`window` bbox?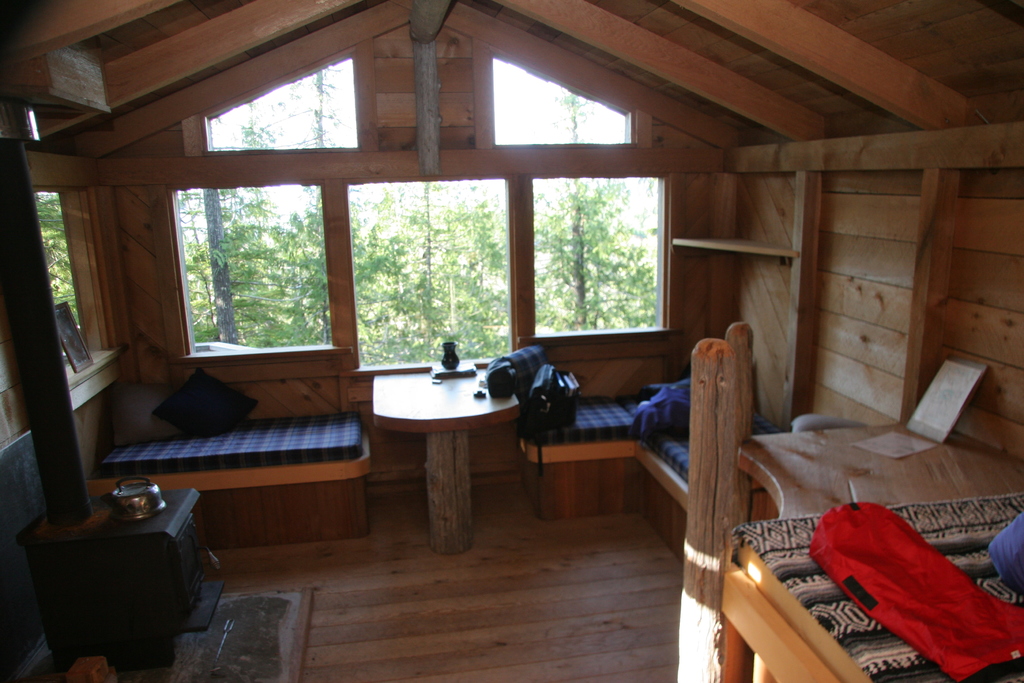
bbox=[519, 155, 684, 349]
